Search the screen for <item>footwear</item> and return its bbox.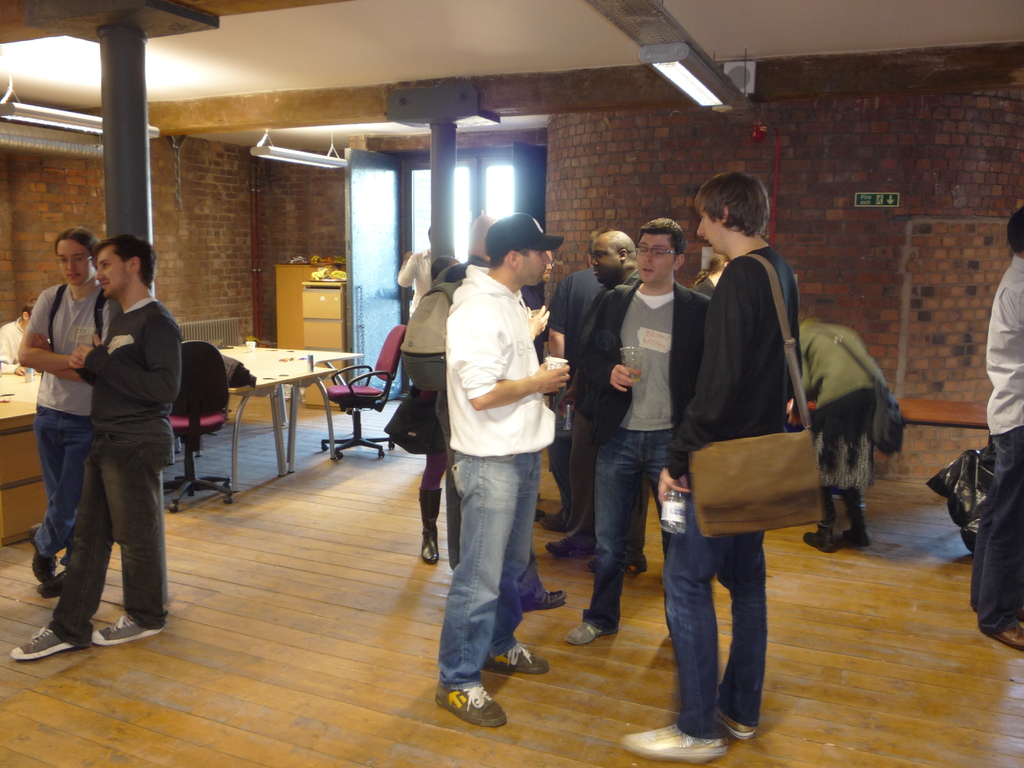
Found: (590, 554, 651, 575).
